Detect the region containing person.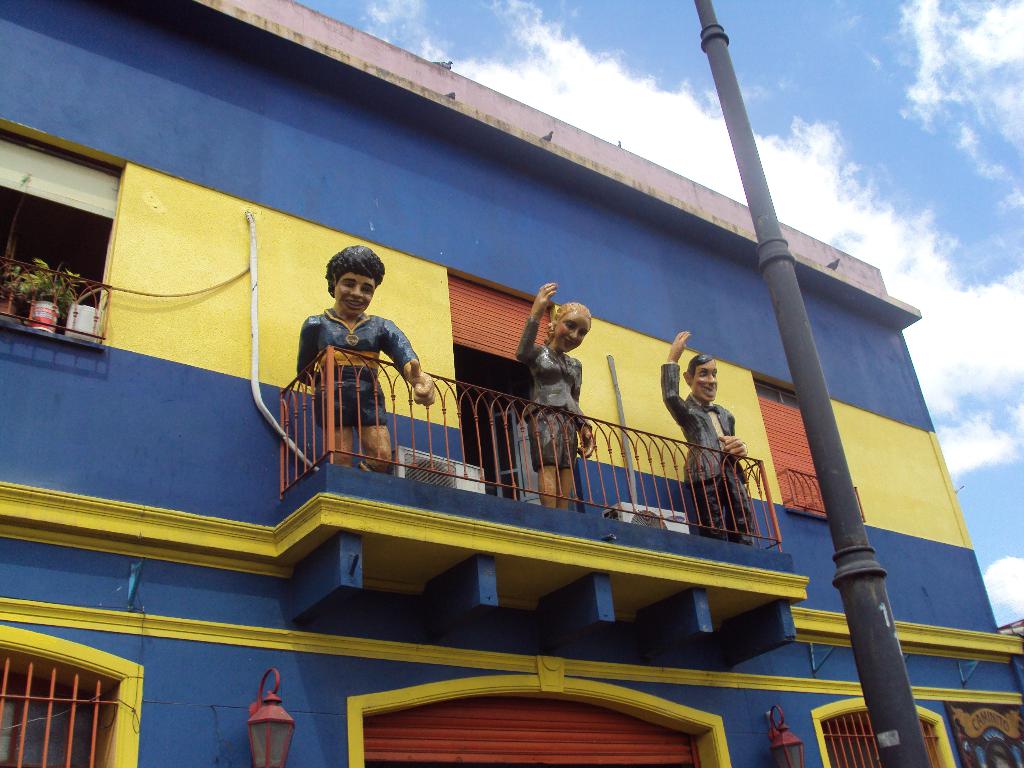
bbox=(284, 246, 410, 478).
